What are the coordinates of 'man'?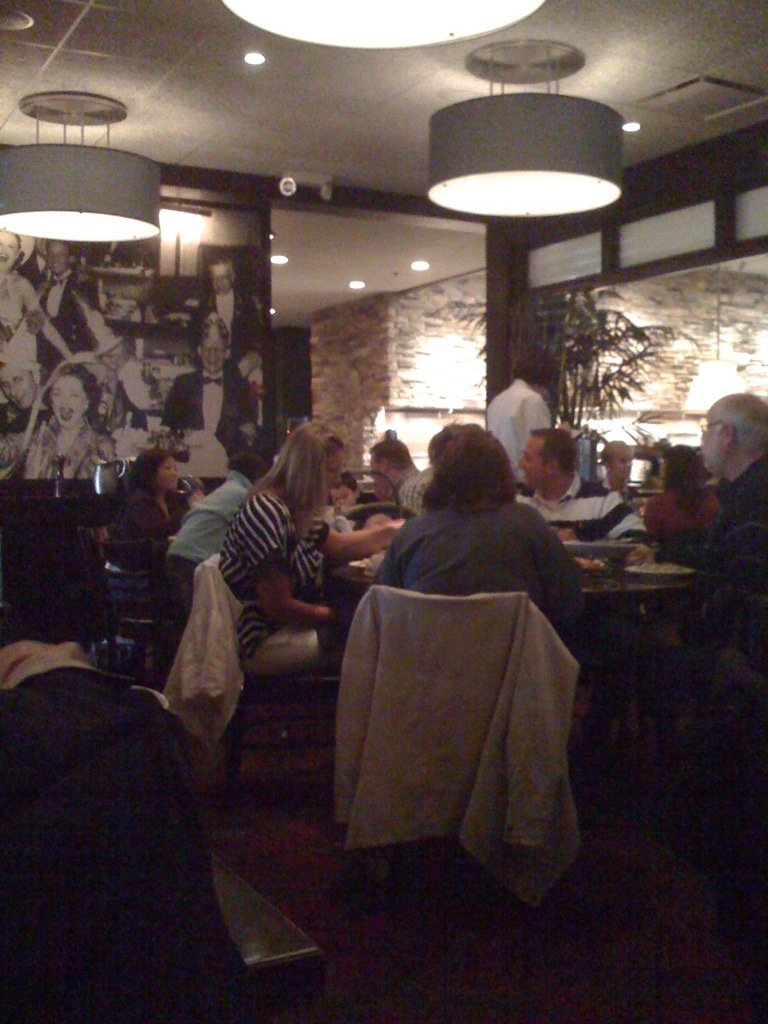
detection(39, 239, 115, 402).
